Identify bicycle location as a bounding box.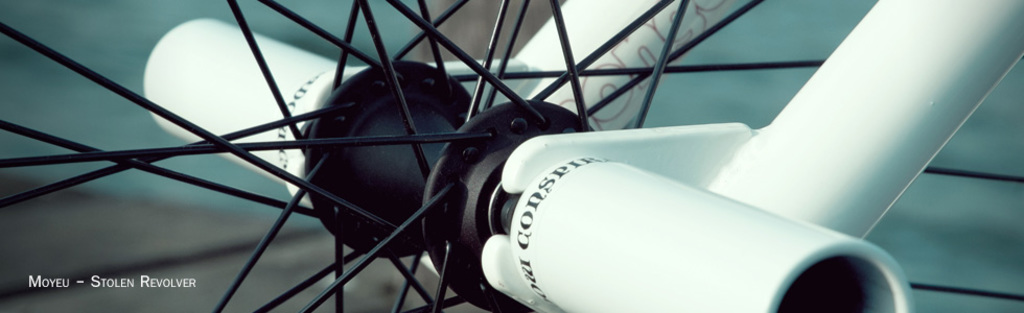
box=[0, 0, 1023, 312].
